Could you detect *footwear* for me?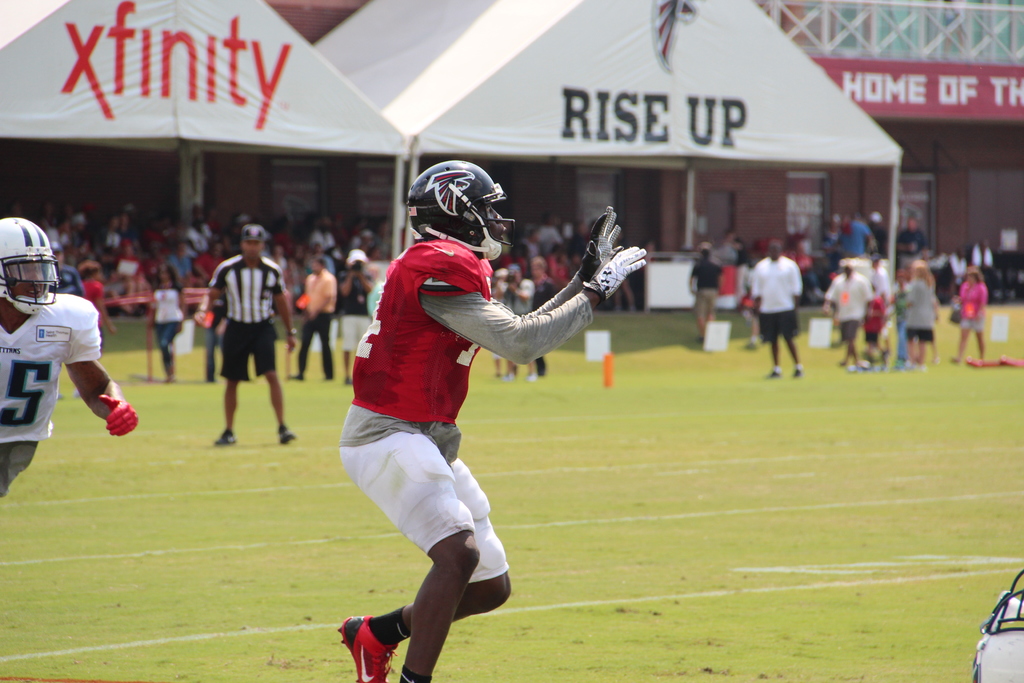
Detection result: Rect(342, 614, 399, 682).
